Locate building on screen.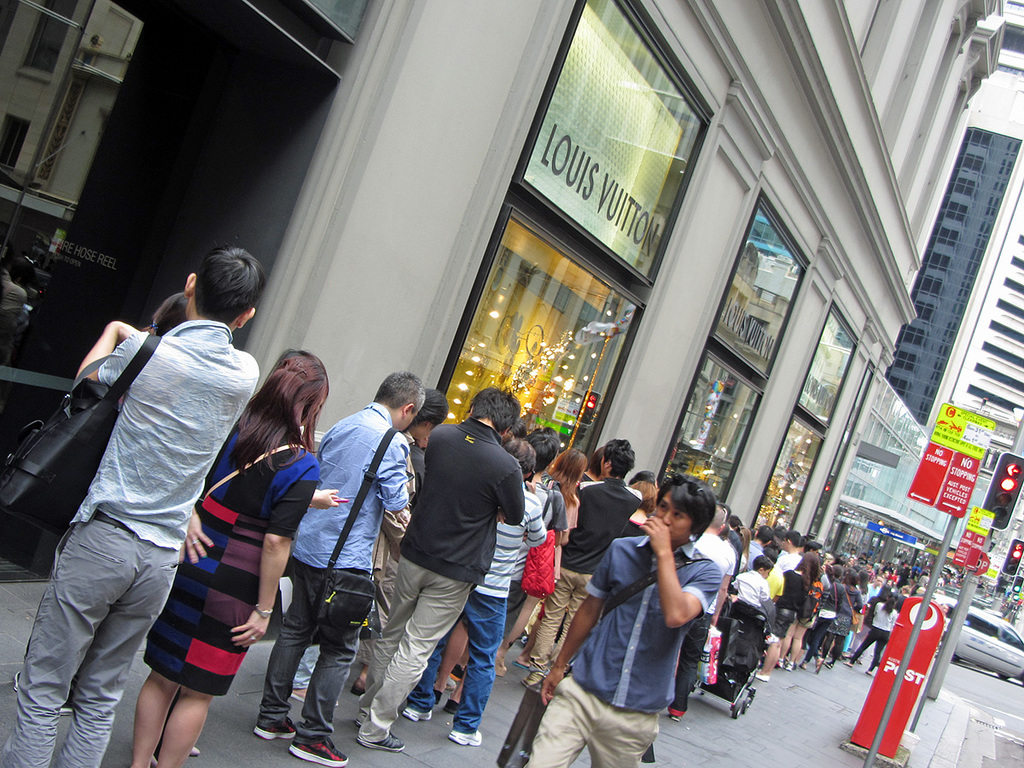
On screen at l=880, t=129, r=1023, b=435.
